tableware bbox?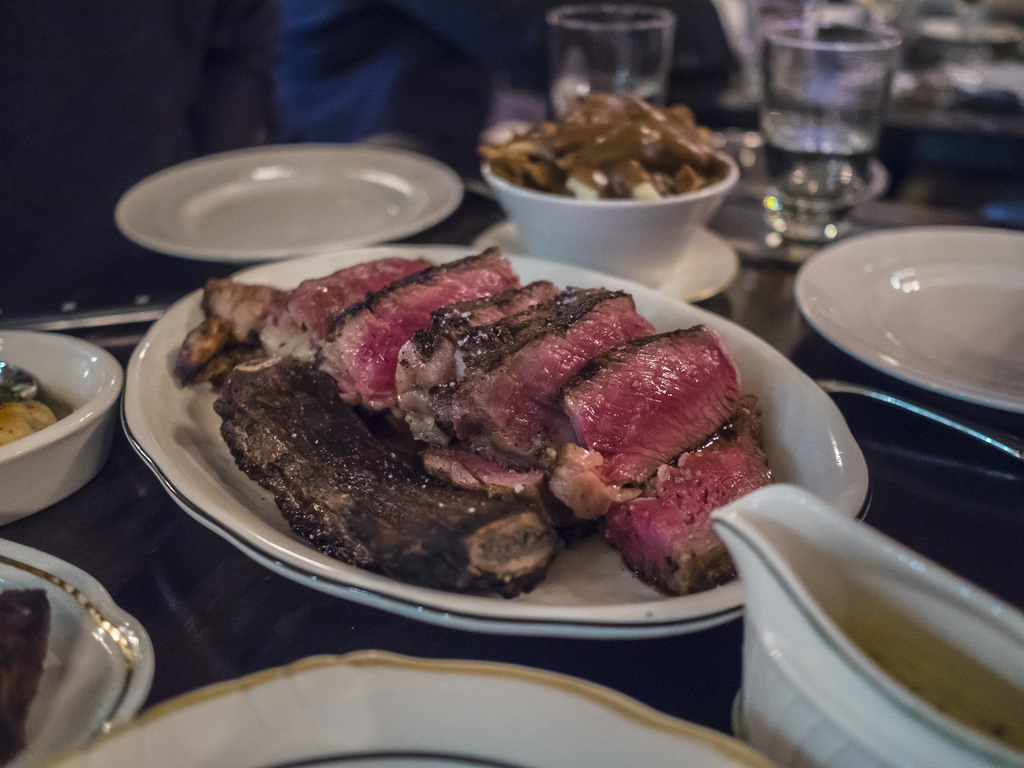
467 227 747 299
